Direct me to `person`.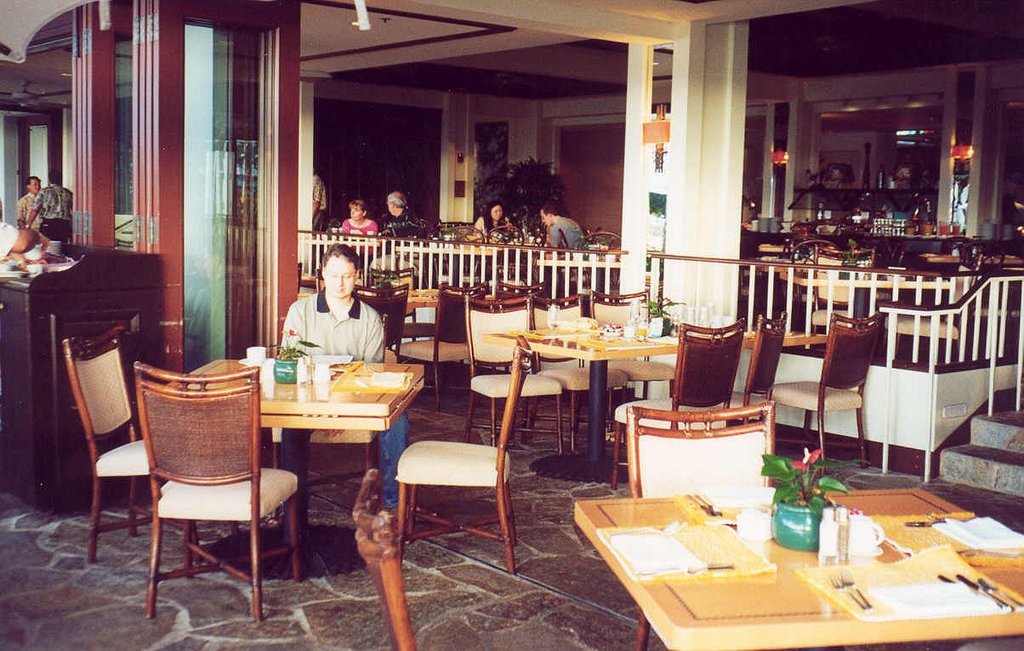
Direction: region(255, 226, 436, 538).
